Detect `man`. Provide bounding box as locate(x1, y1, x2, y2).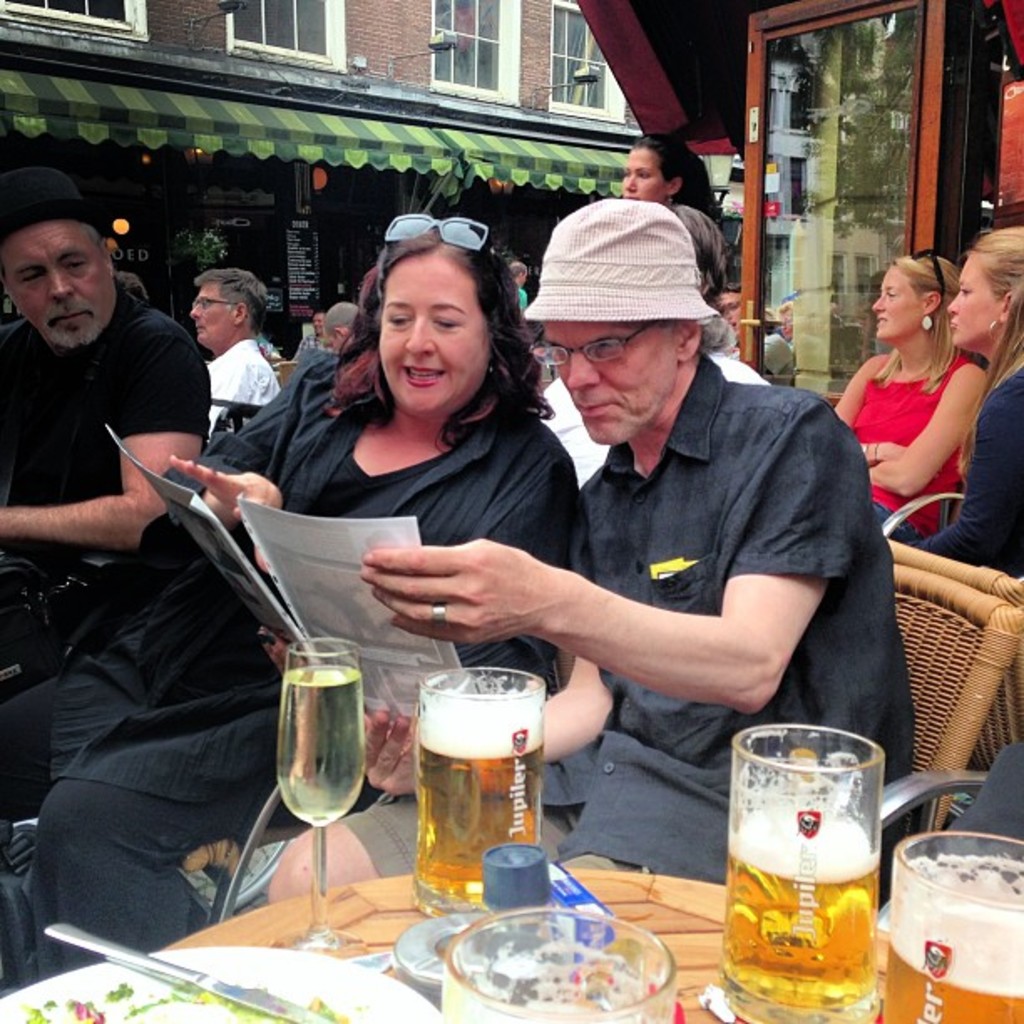
locate(361, 199, 915, 905).
